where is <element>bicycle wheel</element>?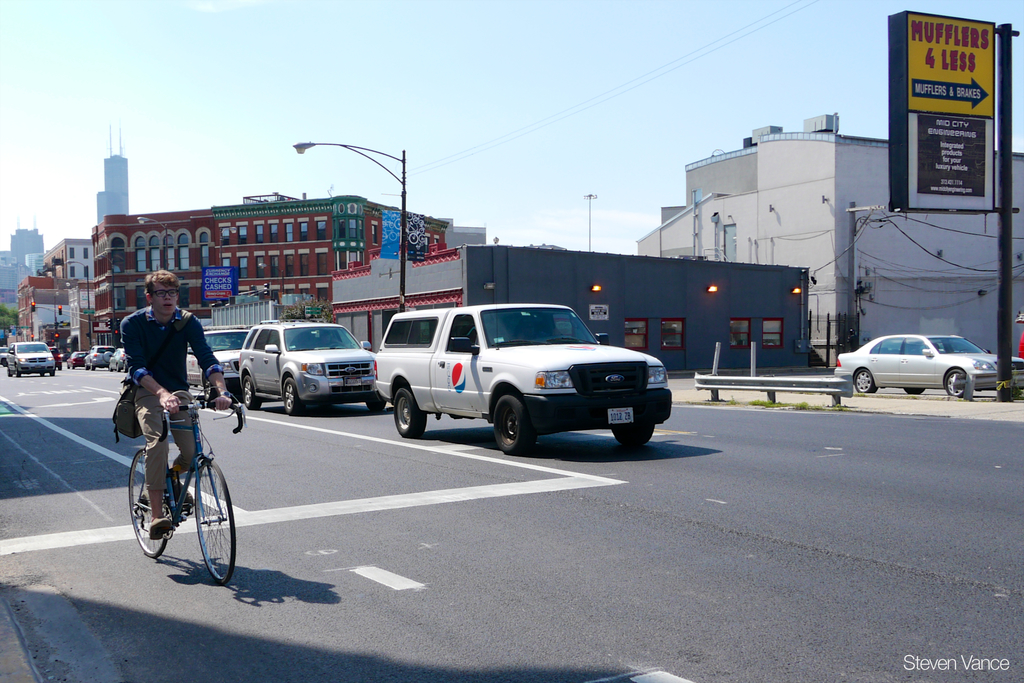
127 450 196 573.
